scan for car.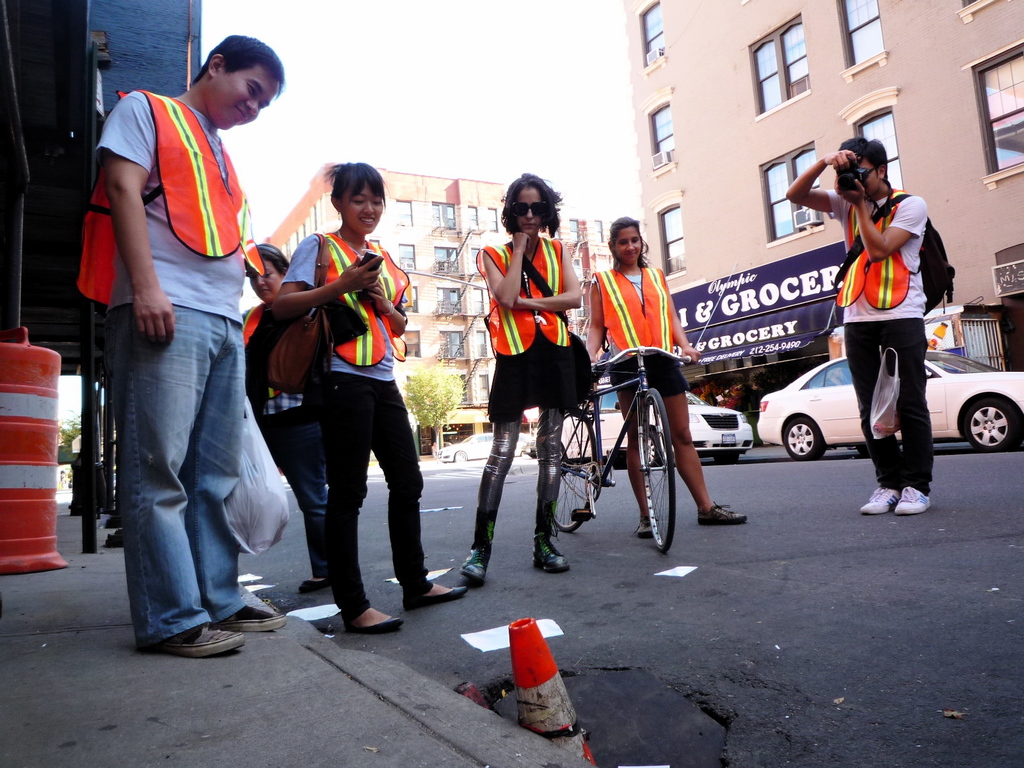
Scan result: (x1=752, y1=346, x2=1023, y2=458).
